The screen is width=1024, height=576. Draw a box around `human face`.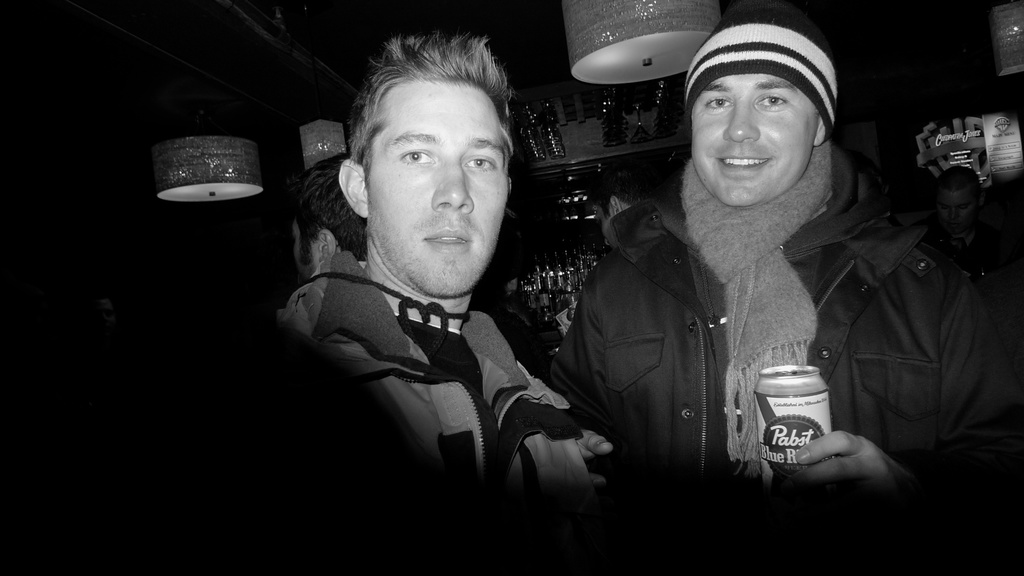
<bbox>938, 188, 979, 228</bbox>.
